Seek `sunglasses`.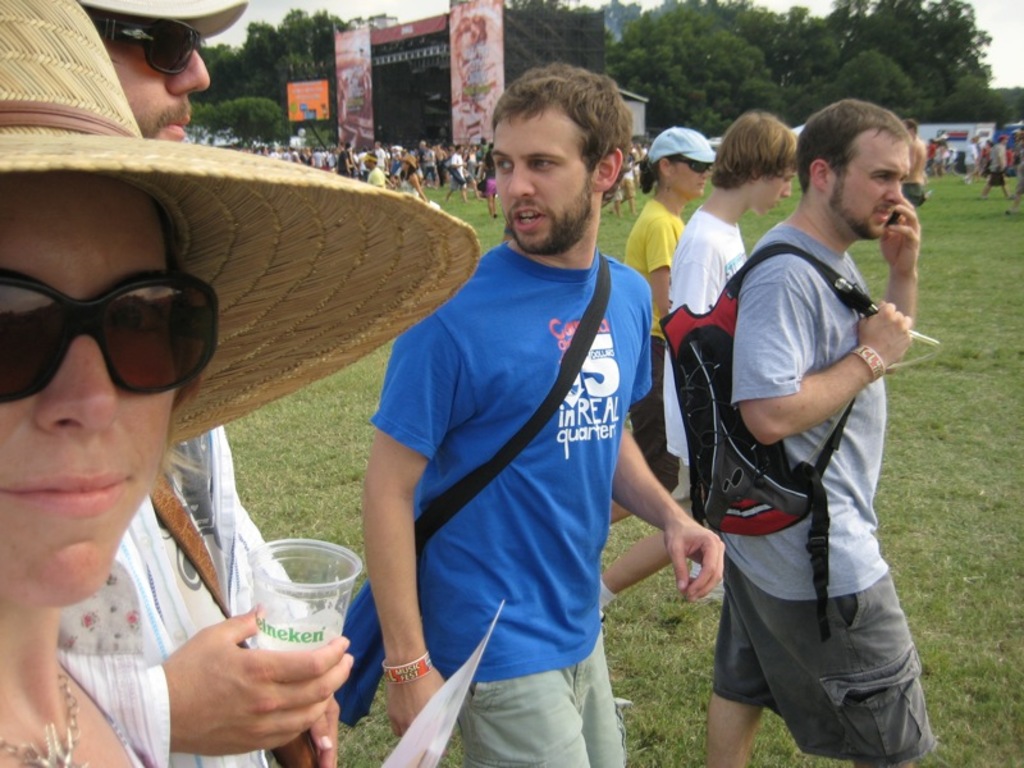
bbox=[79, 6, 214, 84].
